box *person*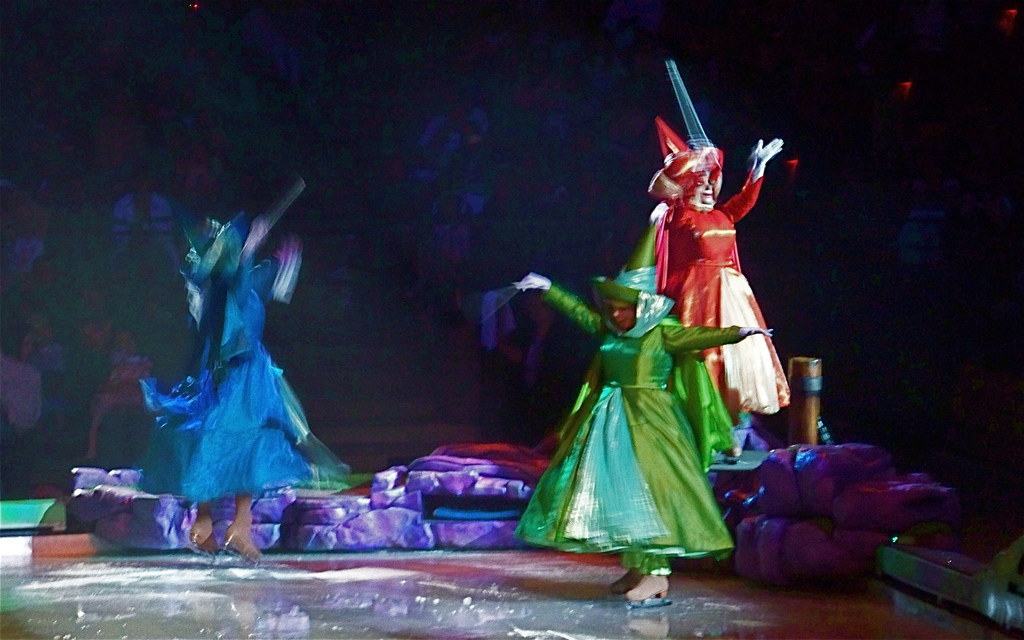
(516,271,773,603)
